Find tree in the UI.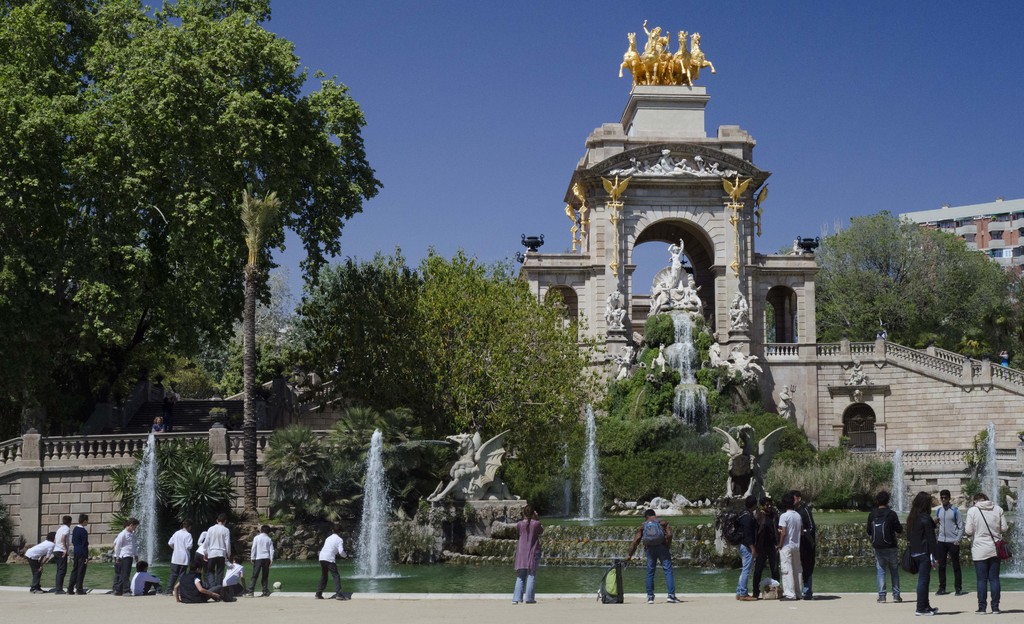
UI element at bbox=(230, 191, 279, 535).
